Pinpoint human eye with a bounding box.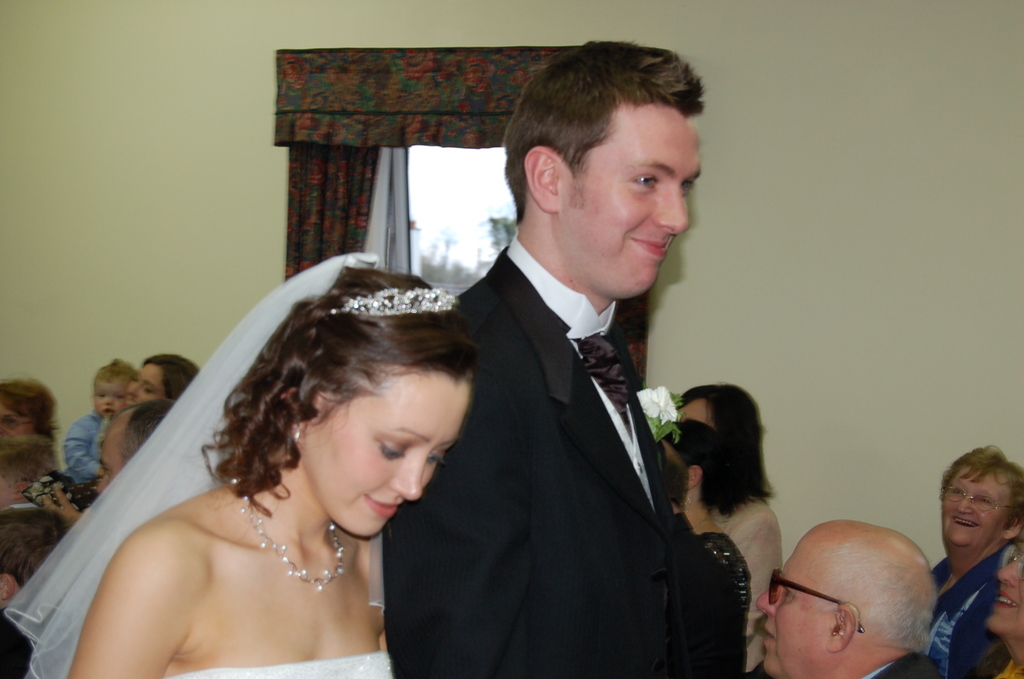
x1=104, y1=467, x2=111, y2=479.
